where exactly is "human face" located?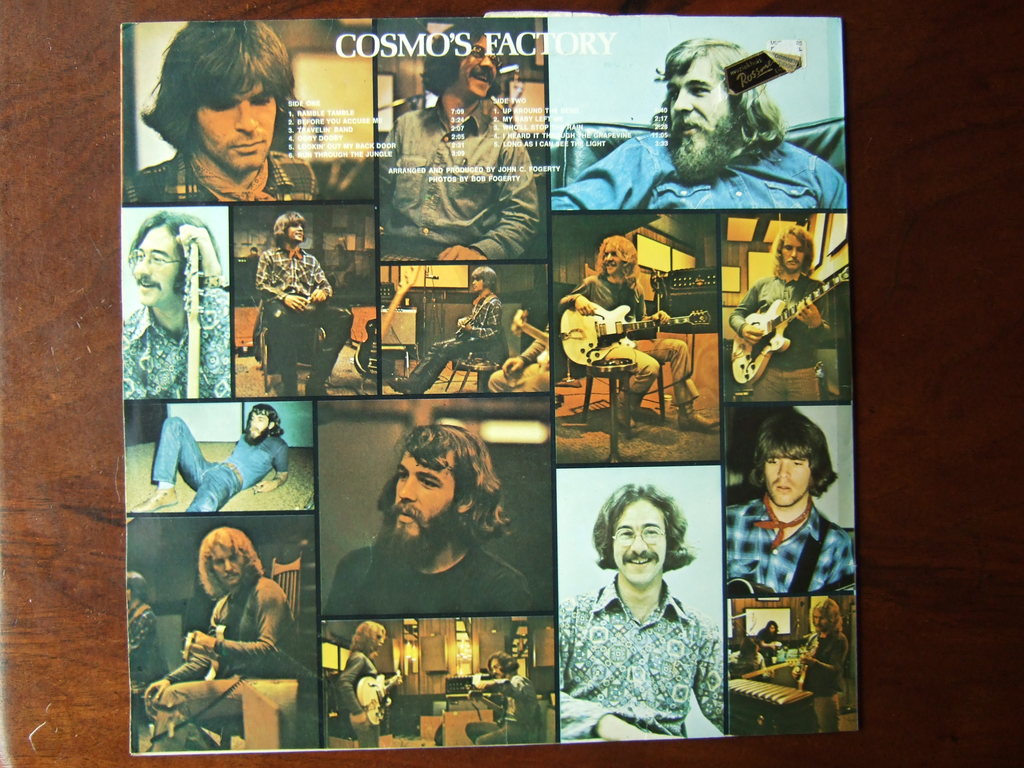
Its bounding box is (left=783, top=234, right=803, bottom=271).
